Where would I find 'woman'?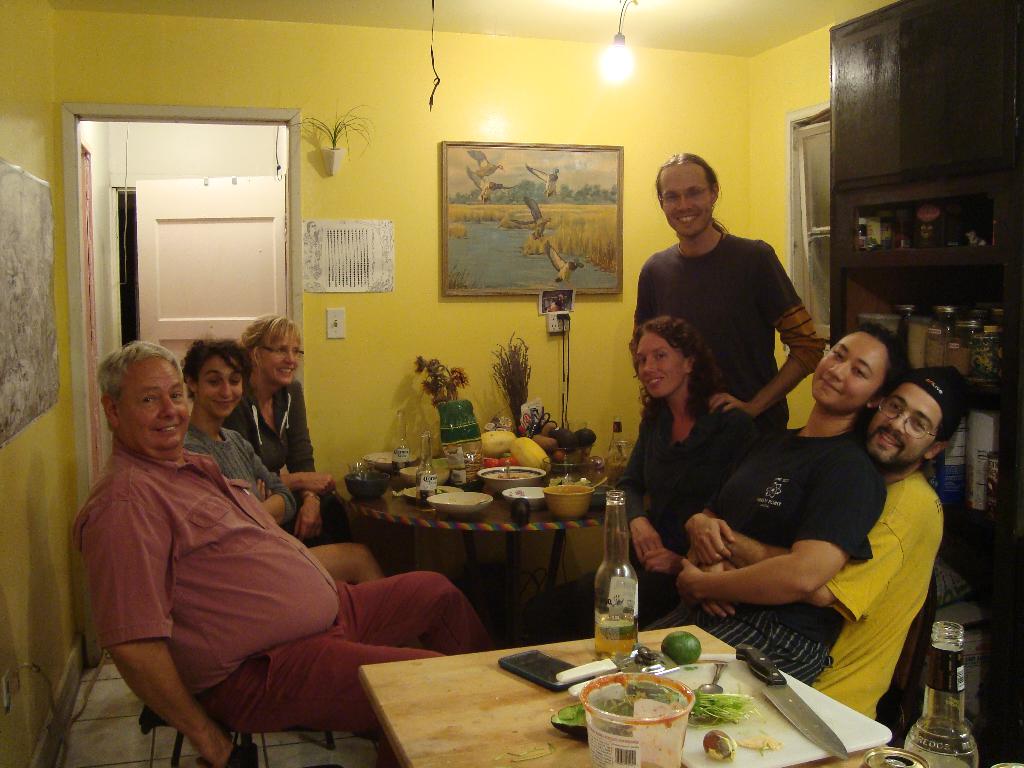
At <bbox>227, 312, 350, 547</bbox>.
